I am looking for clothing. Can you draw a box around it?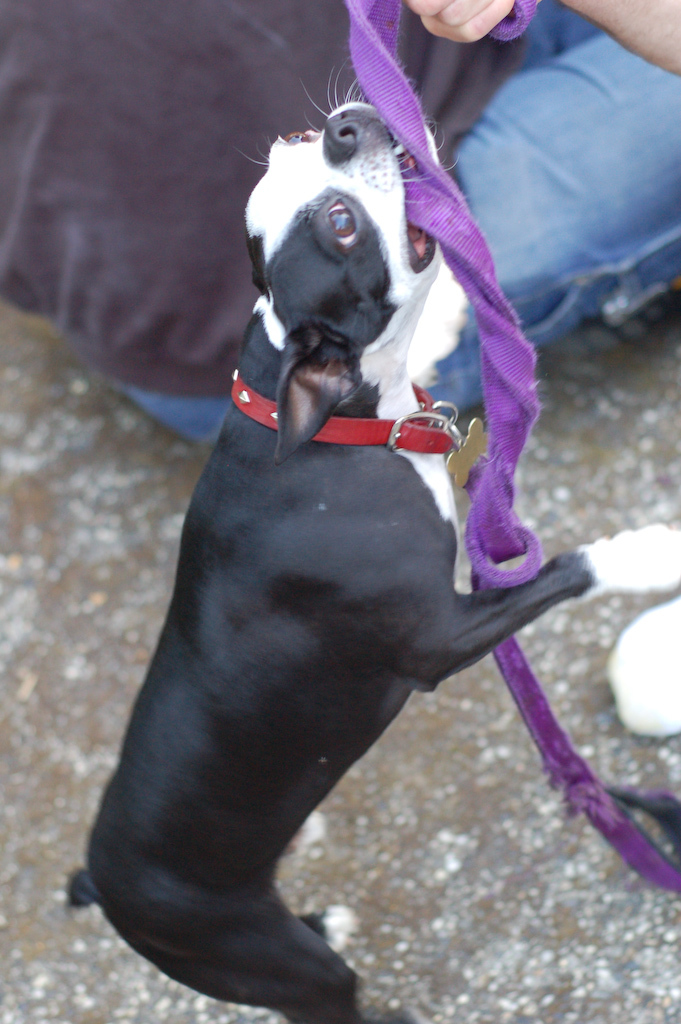
Sure, the bounding box is x1=0 y1=0 x2=680 y2=446.
